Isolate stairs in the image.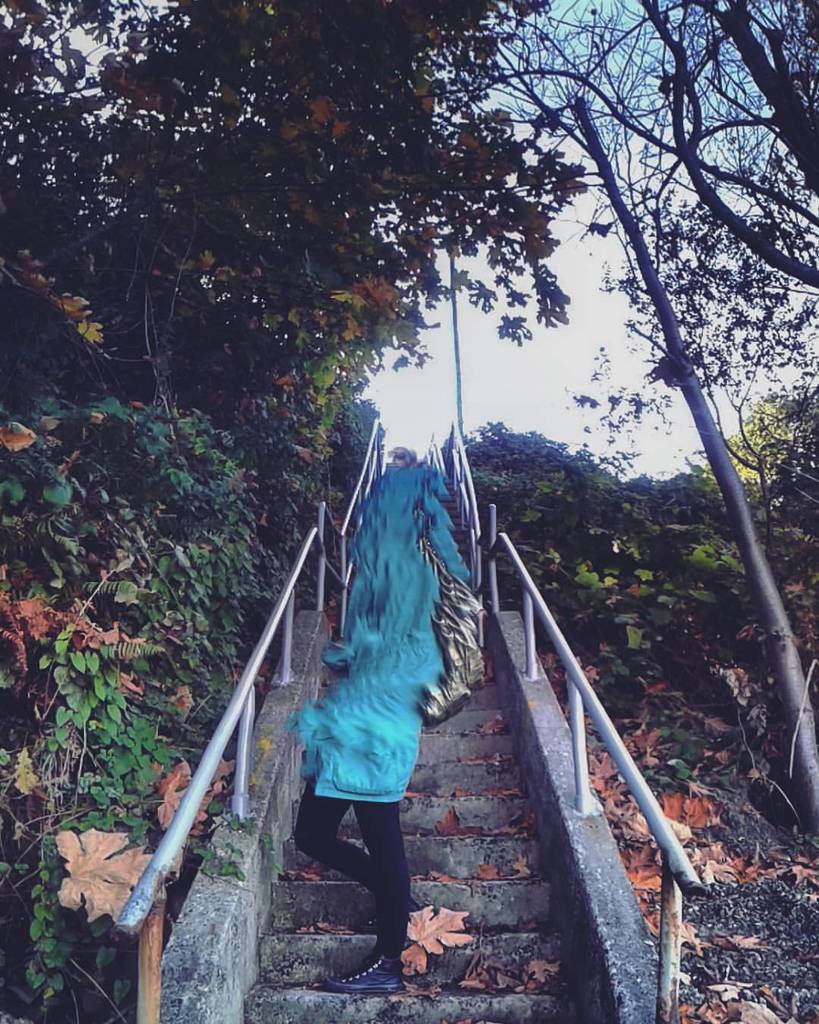
Isolated region: (240, 478, 579, 1023).
